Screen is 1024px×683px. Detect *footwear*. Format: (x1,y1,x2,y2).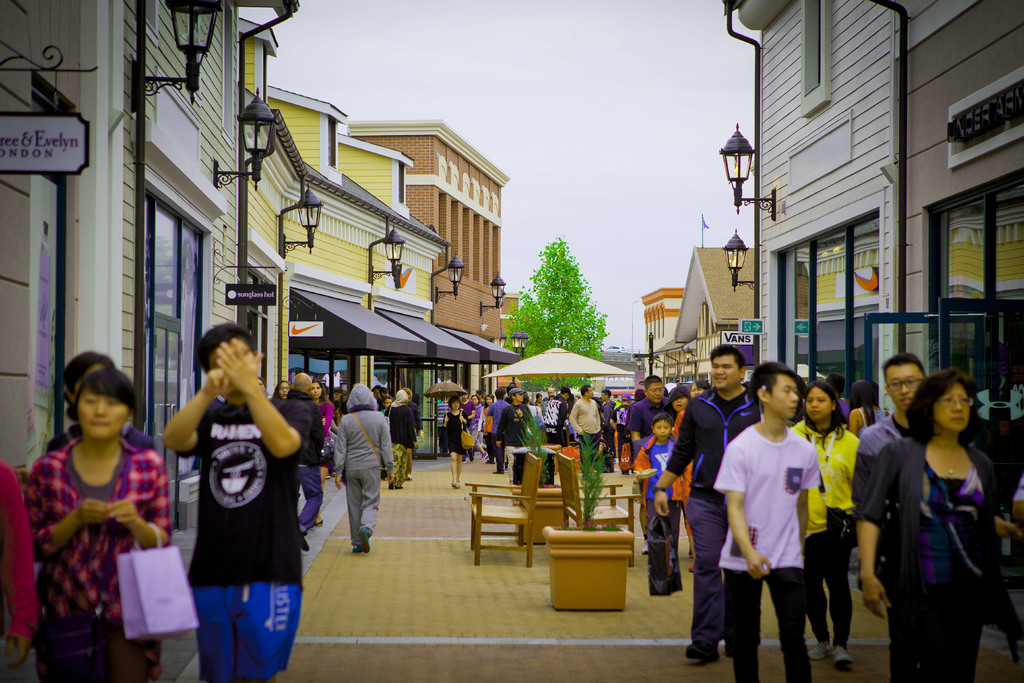
(811,644,835,657).
